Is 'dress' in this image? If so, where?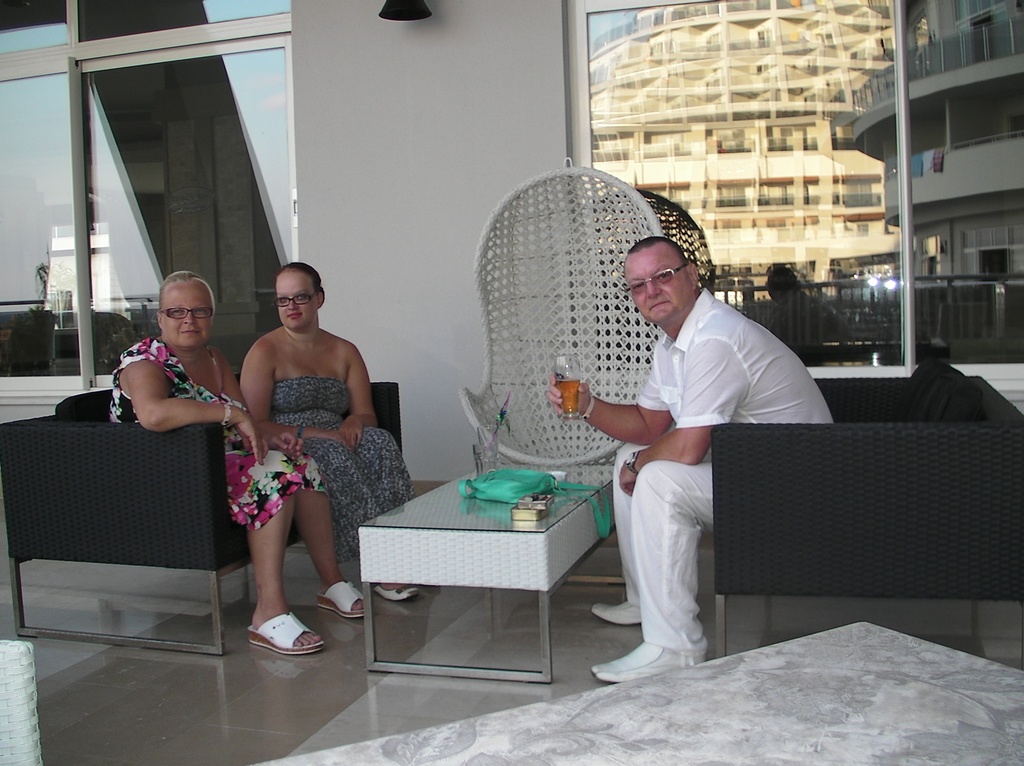
Yes, at (111,335,328,529).
